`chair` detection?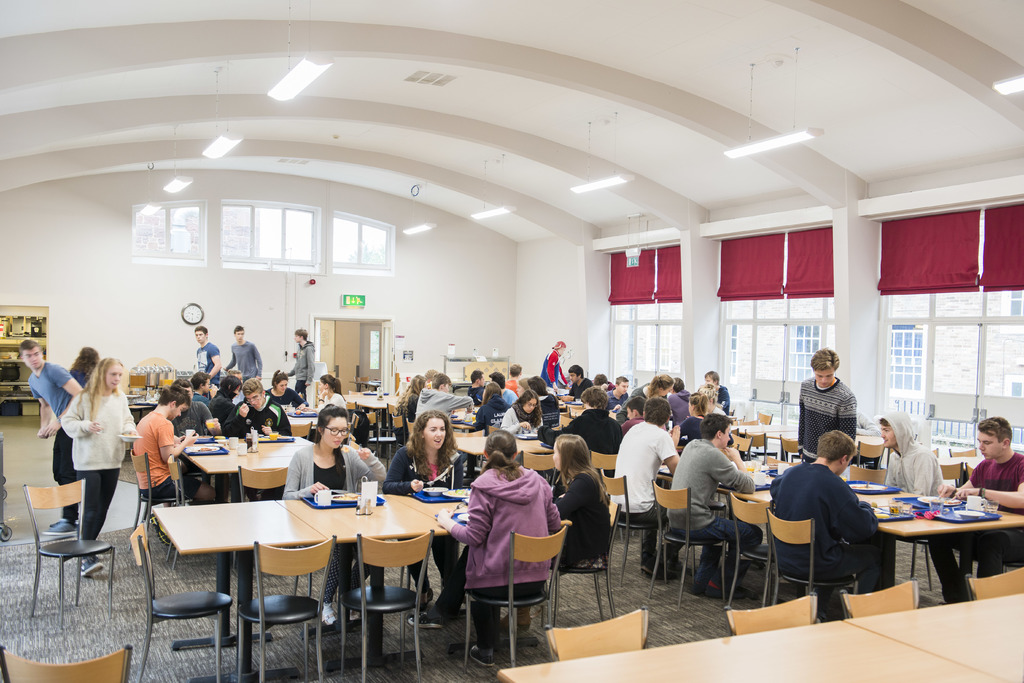
(124,449,191,537)
